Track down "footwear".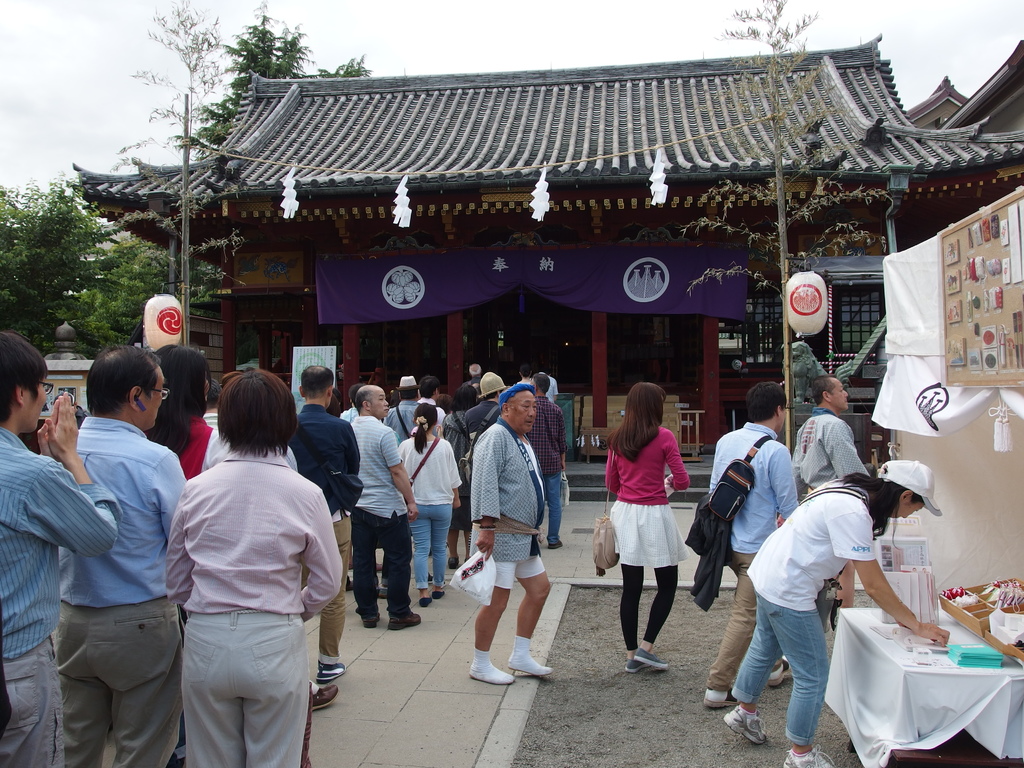
Tracked to {"x1": 765, "y1": 657, "x2": 791, "y2": 688}.
